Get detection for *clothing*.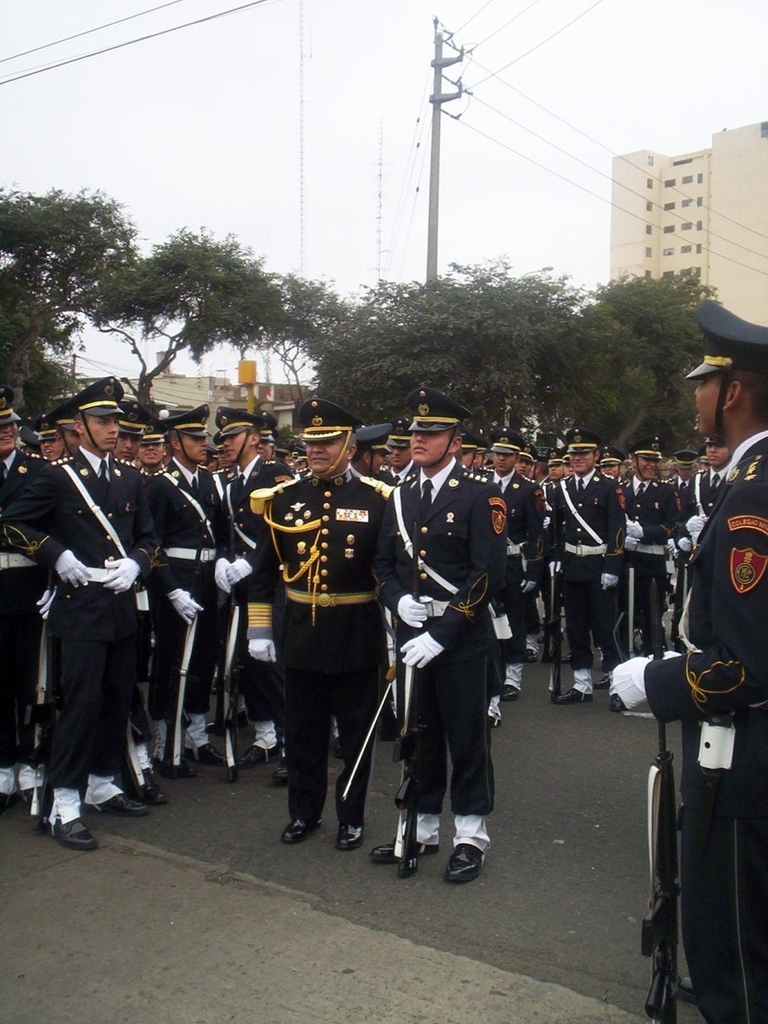
Detection: pyautogui.locateOnScreen(477, 459, 544, 663).
